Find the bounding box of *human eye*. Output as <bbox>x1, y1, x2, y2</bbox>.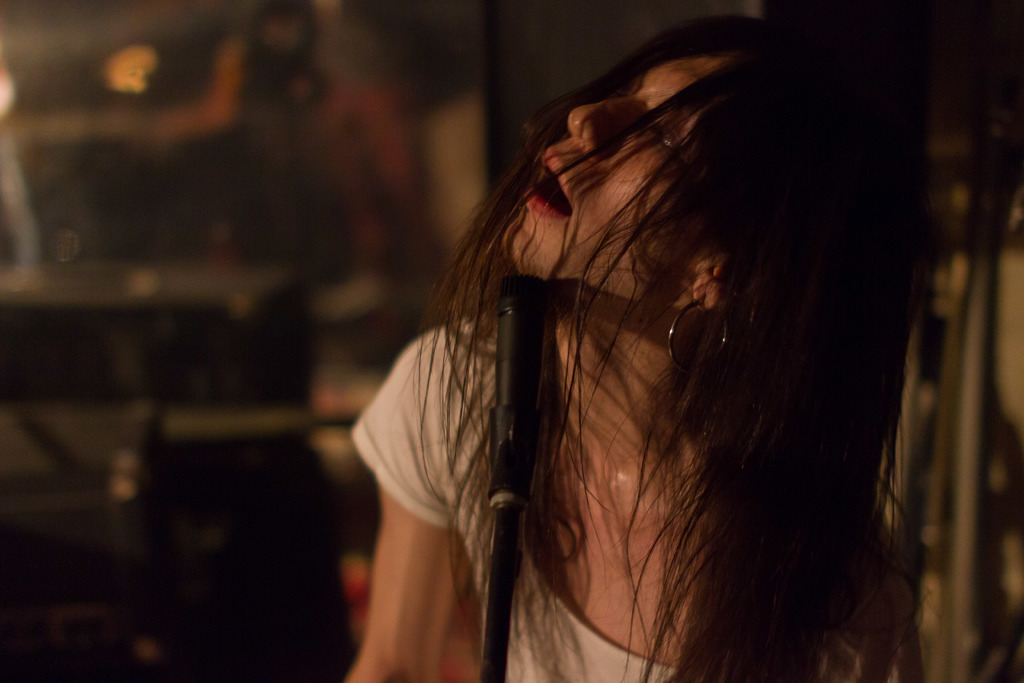
<bbox>648, 112, 696, 170</bbox>.
